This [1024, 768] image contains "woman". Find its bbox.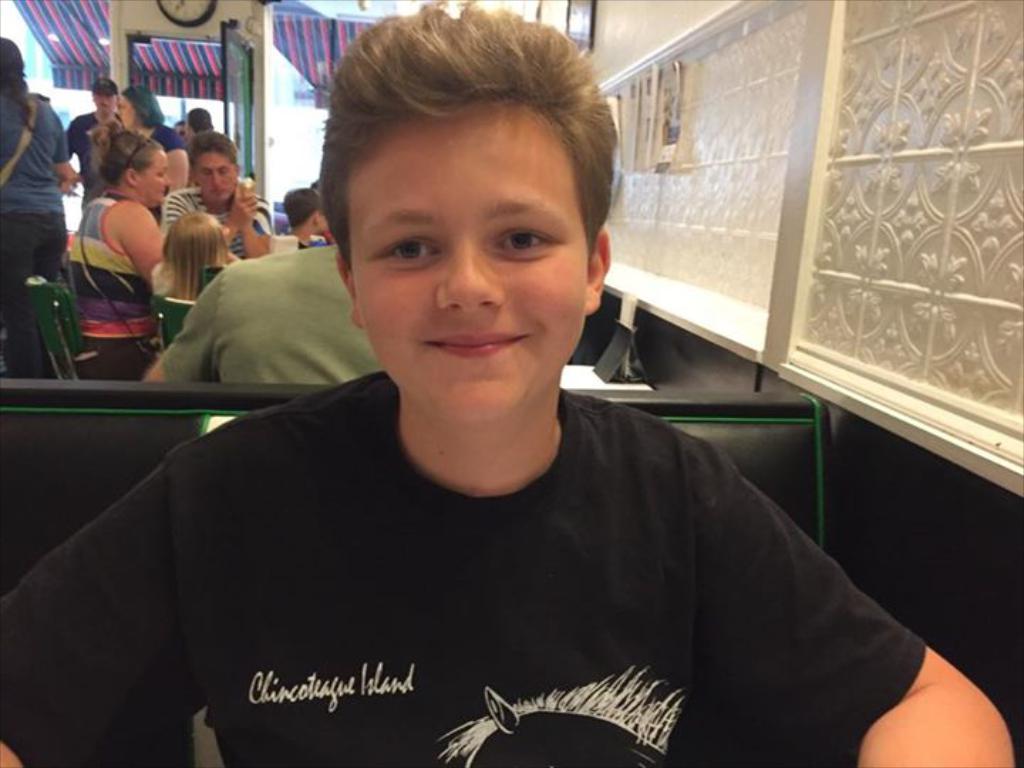
pyautogui.locateOnScreen(53, 125, 176, 383).
